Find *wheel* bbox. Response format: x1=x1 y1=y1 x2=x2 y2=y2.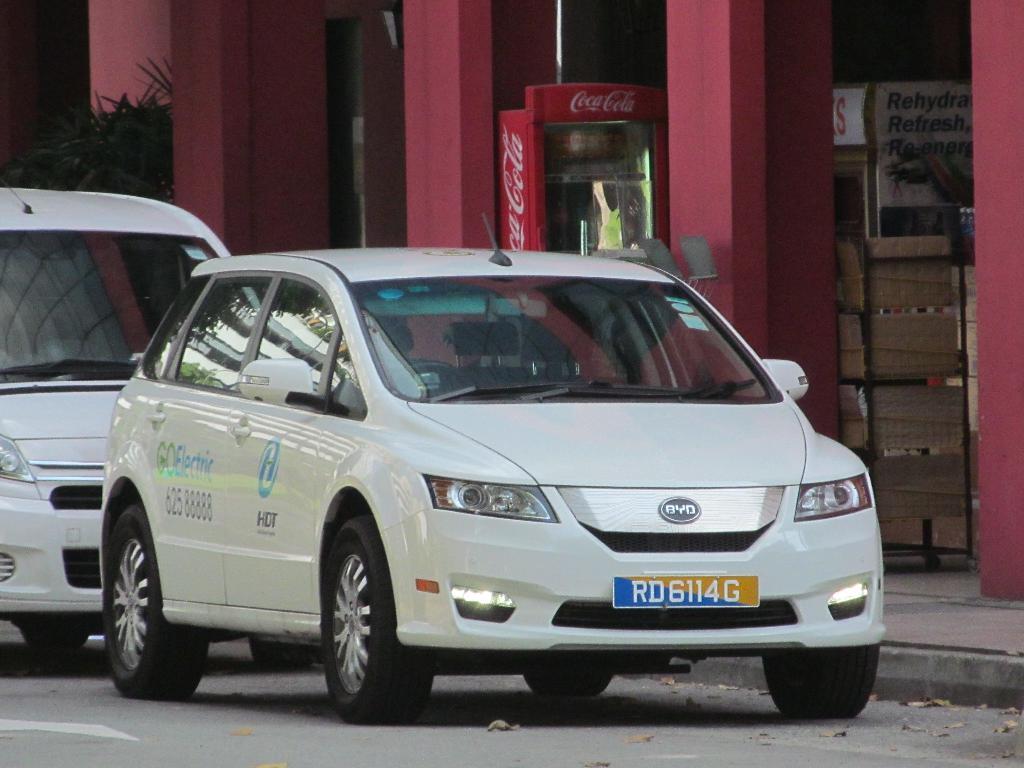
x1=764 y1=643 x2=877 y2=716.
